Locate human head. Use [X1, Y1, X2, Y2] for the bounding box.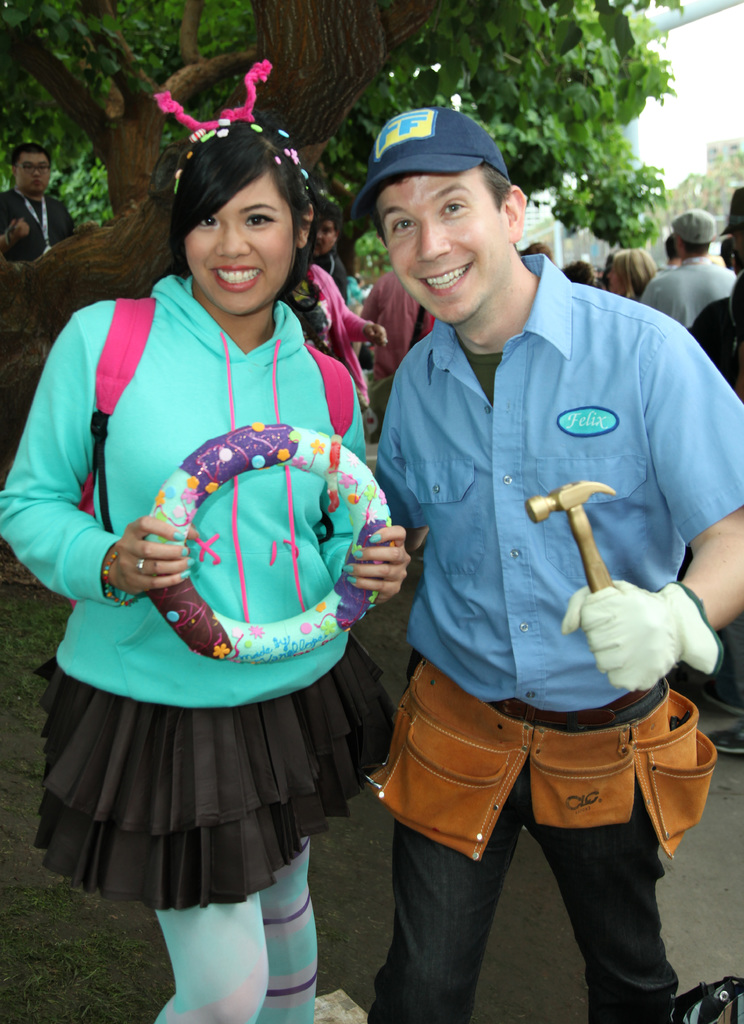
[606, 250, 658, 295].
